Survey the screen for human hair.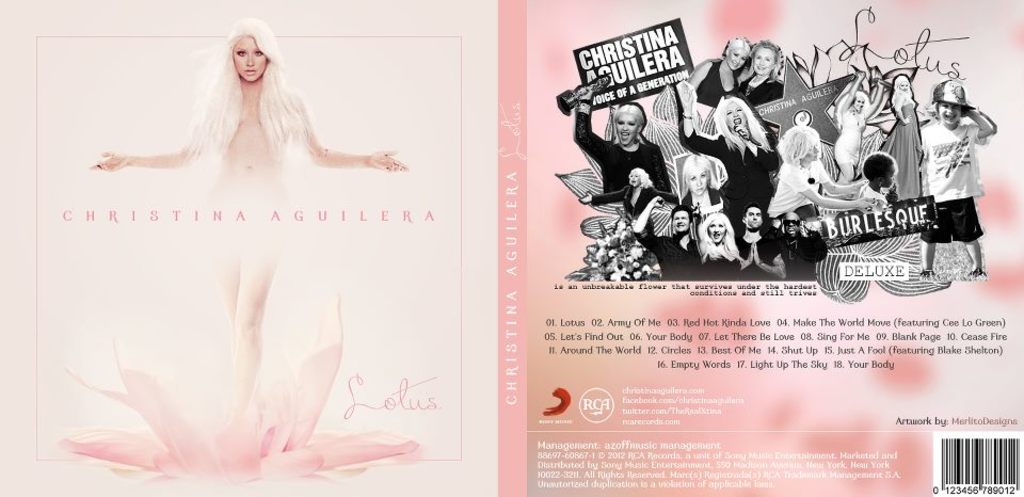
Survey found: crop(698, 210, 741, 263).
